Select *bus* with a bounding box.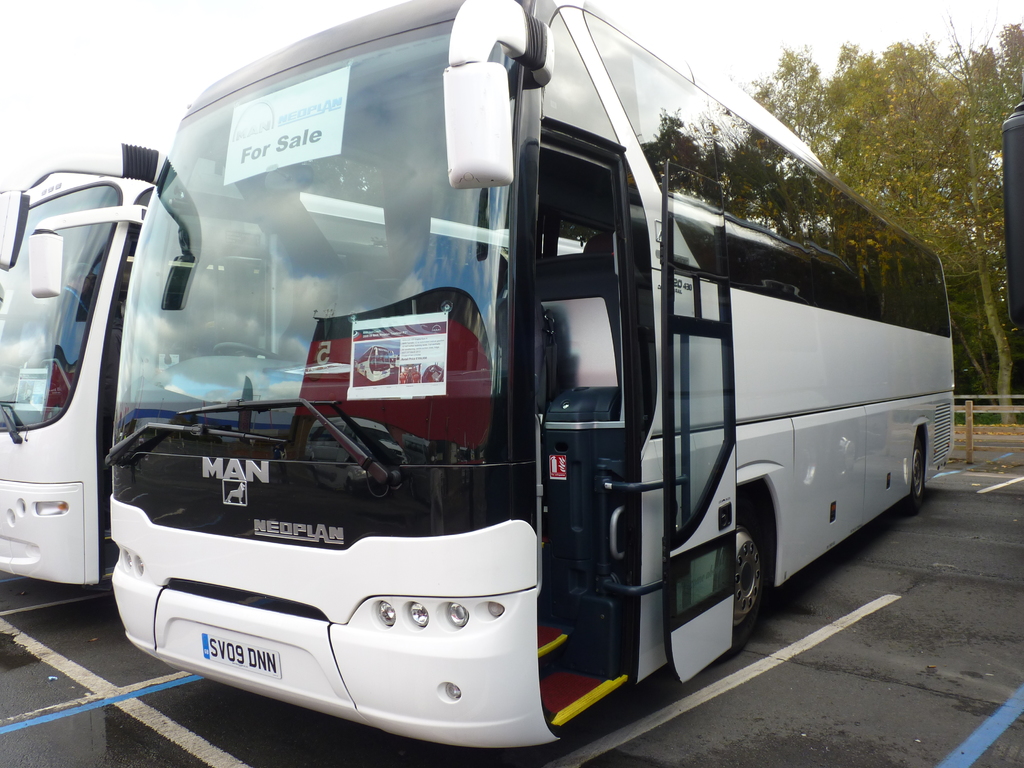
left=0, top=169, right=593, bottom=591.
